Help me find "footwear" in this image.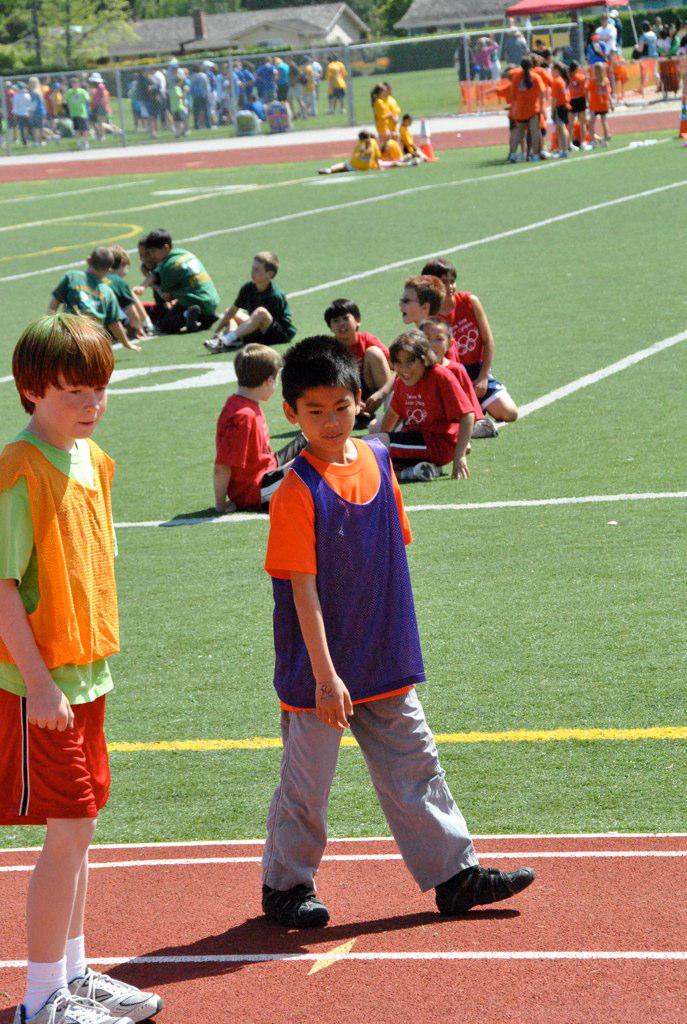
Found it: (x1=259, y1=881, x2=324, y2=934).
